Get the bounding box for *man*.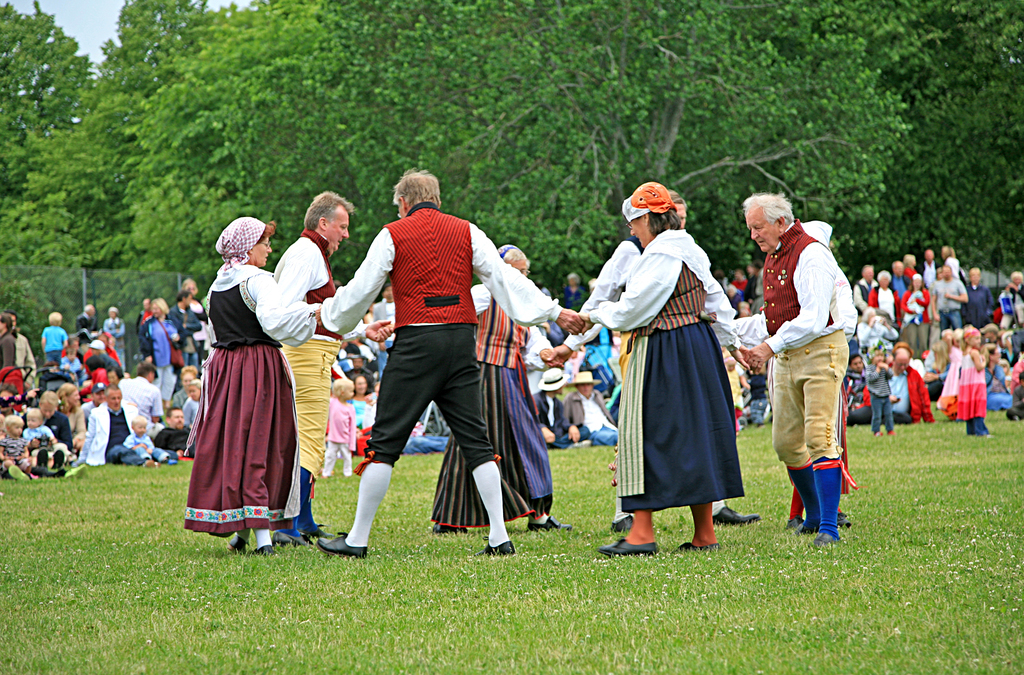
BBox(960, 269, 994, 333).
